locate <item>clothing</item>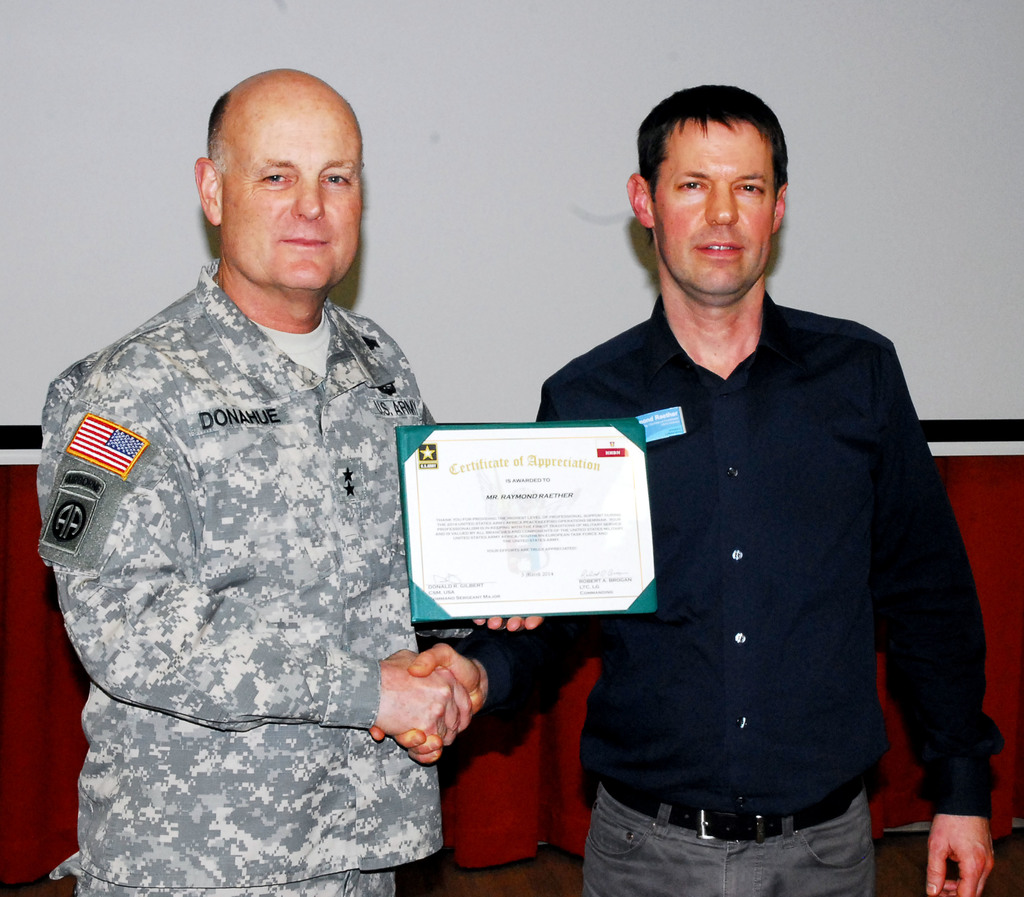
<bbox>461, 291, 1010, 896</bbox>
